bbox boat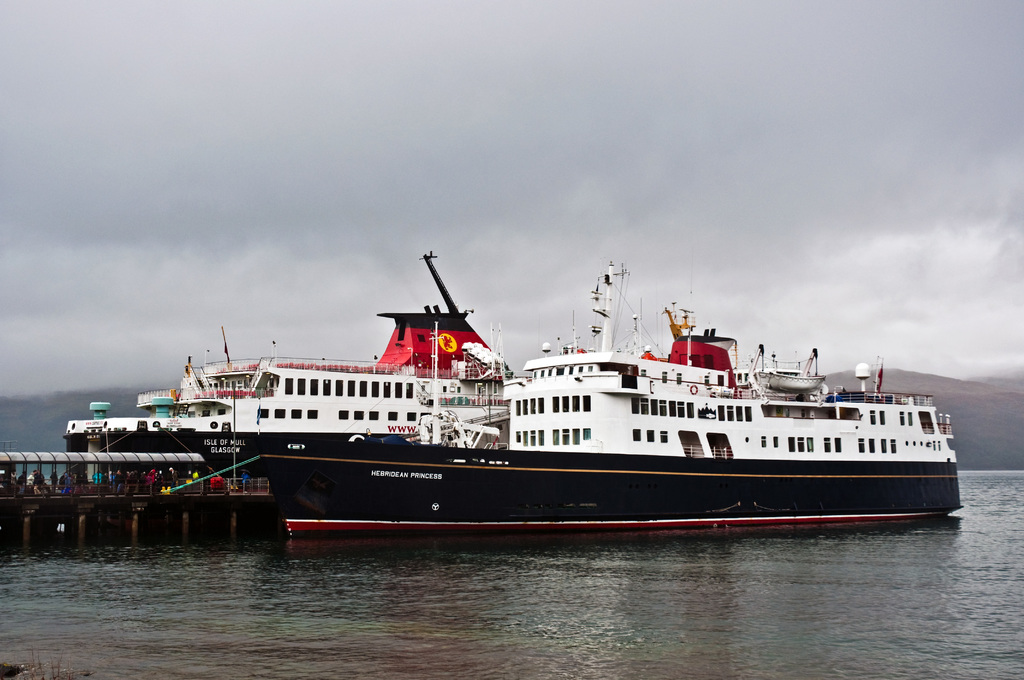
crop(0, 291, 983, 528)
